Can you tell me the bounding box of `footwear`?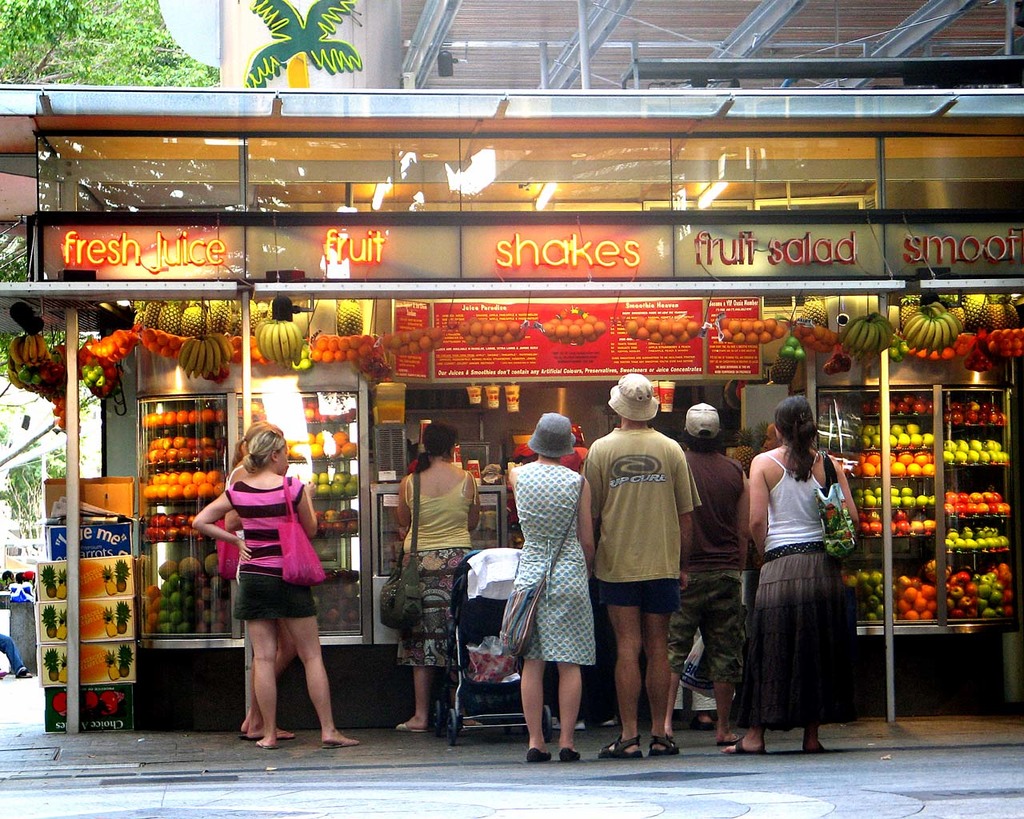
(649, 731, 685, 758).
